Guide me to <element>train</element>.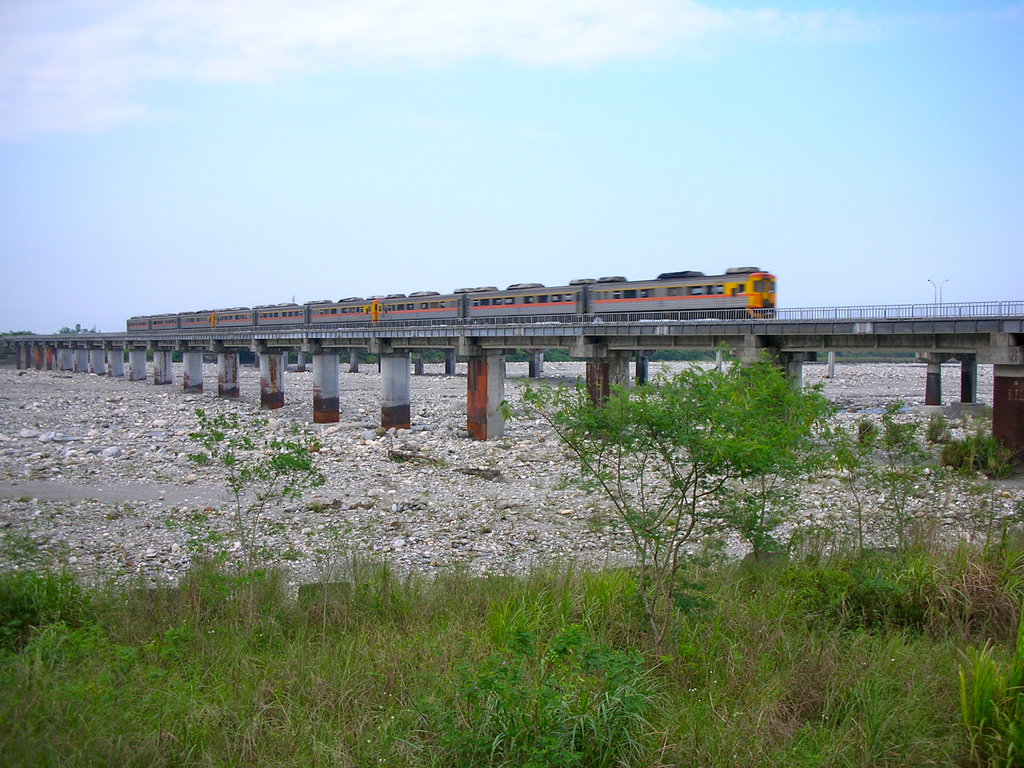
Guidance: {"left": 128, "top": 266, "right": 776, "bottom": 332}.
